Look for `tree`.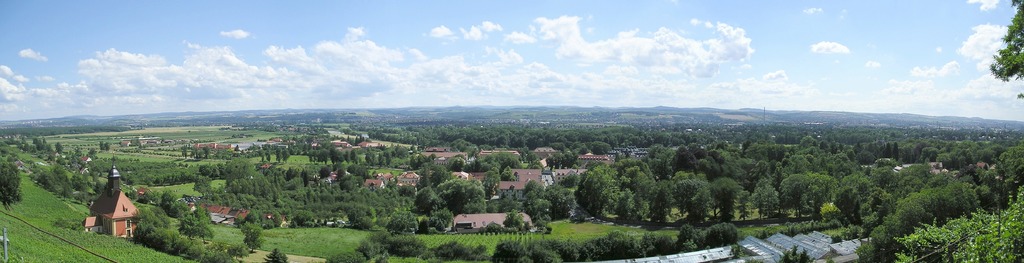
Found: left=543, top=147, right=575, bottom=175.
